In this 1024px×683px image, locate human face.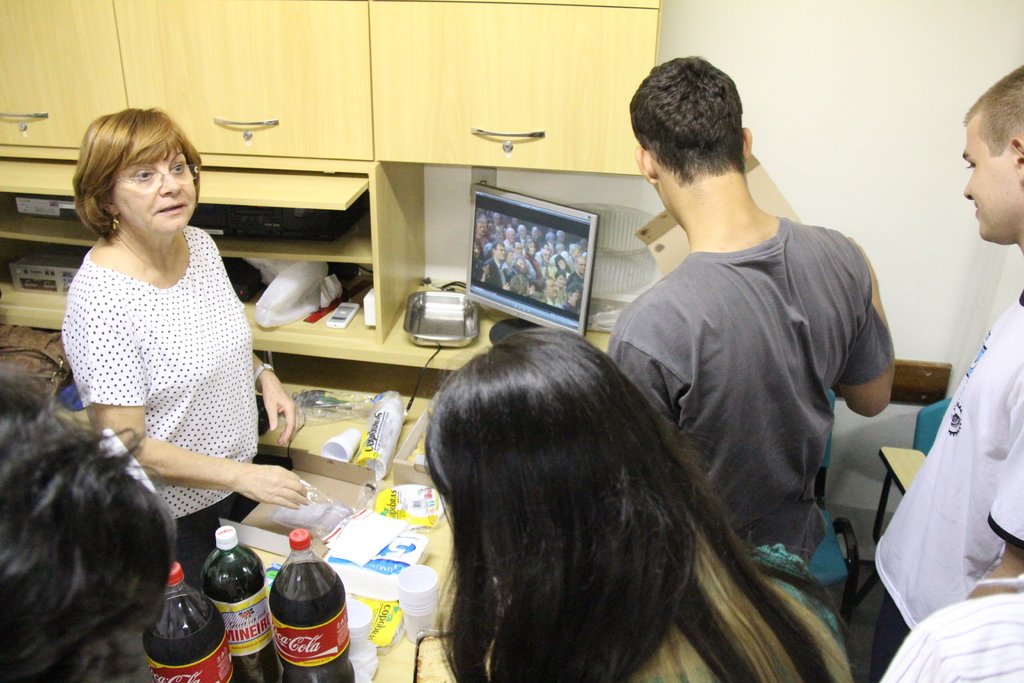
Bounding box: BBox(556, 274, 567, 287).
